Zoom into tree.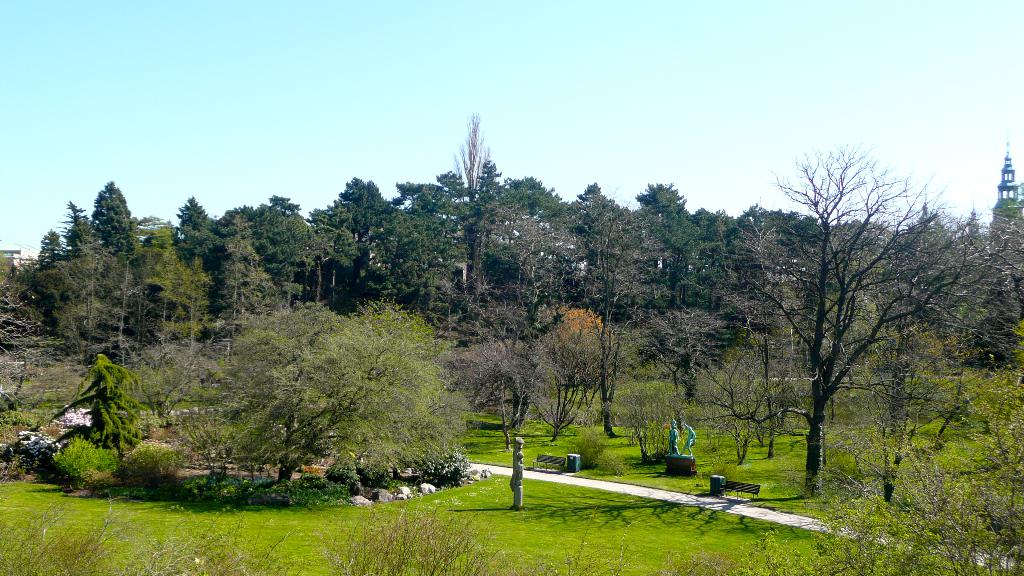
Zoom target: bbox=[310, 177, 394, 345].
